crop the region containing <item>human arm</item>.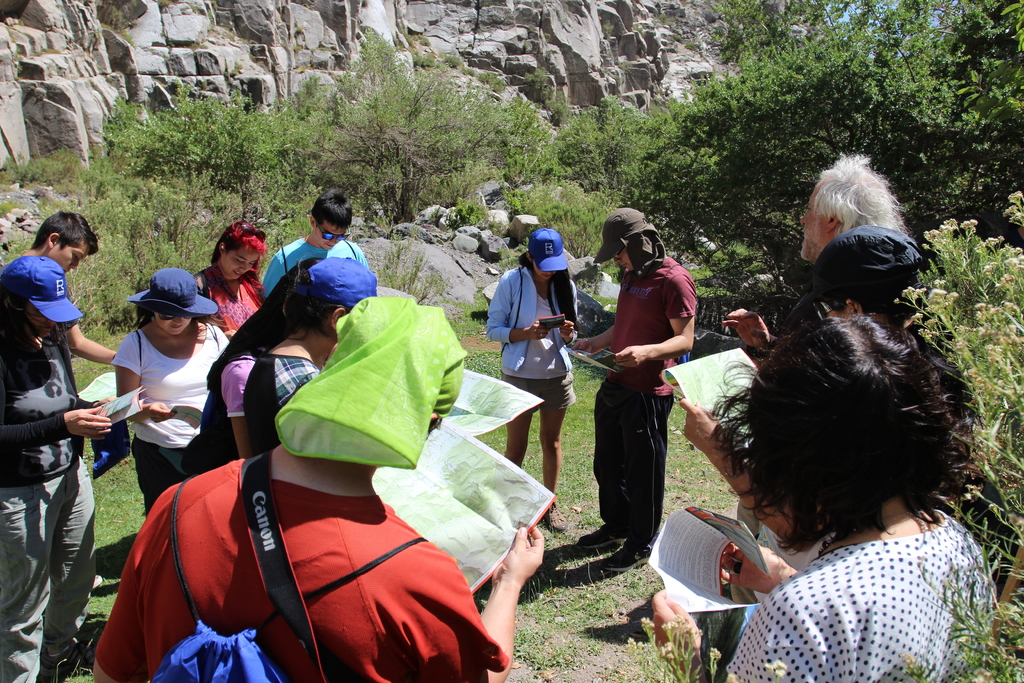
Crop region: [558, 288, 589, 353].
